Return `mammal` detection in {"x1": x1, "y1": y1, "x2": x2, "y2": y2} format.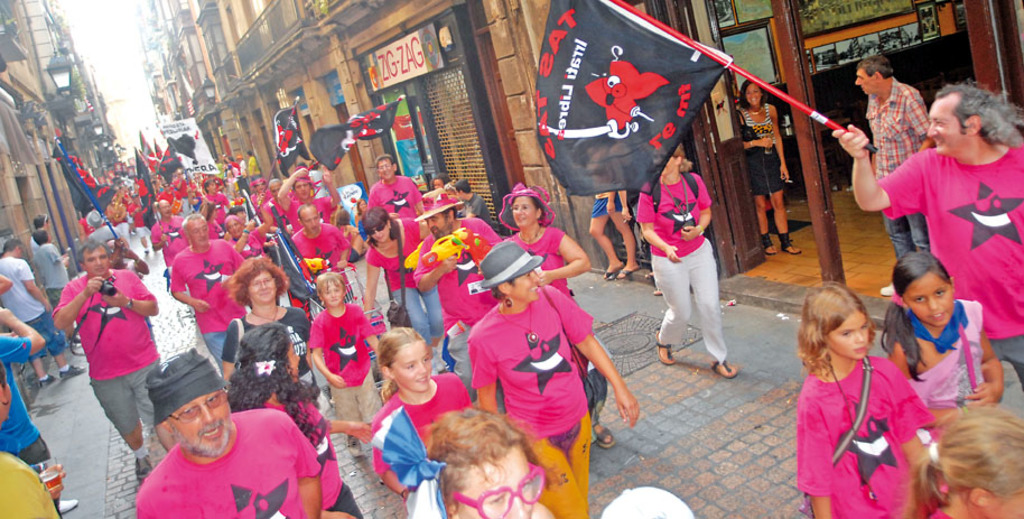
{"x1": 888, "y1": 248, "x2": 1007, "y2": 444}.
